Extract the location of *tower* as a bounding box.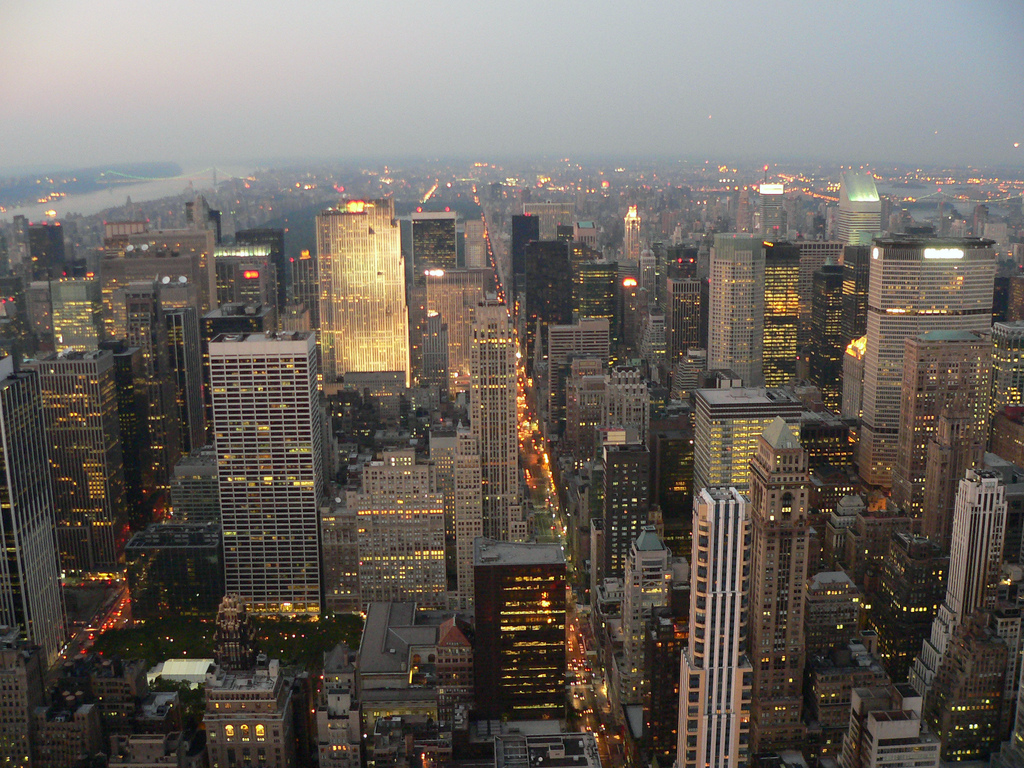
<box>815,270,841,413</box>.
